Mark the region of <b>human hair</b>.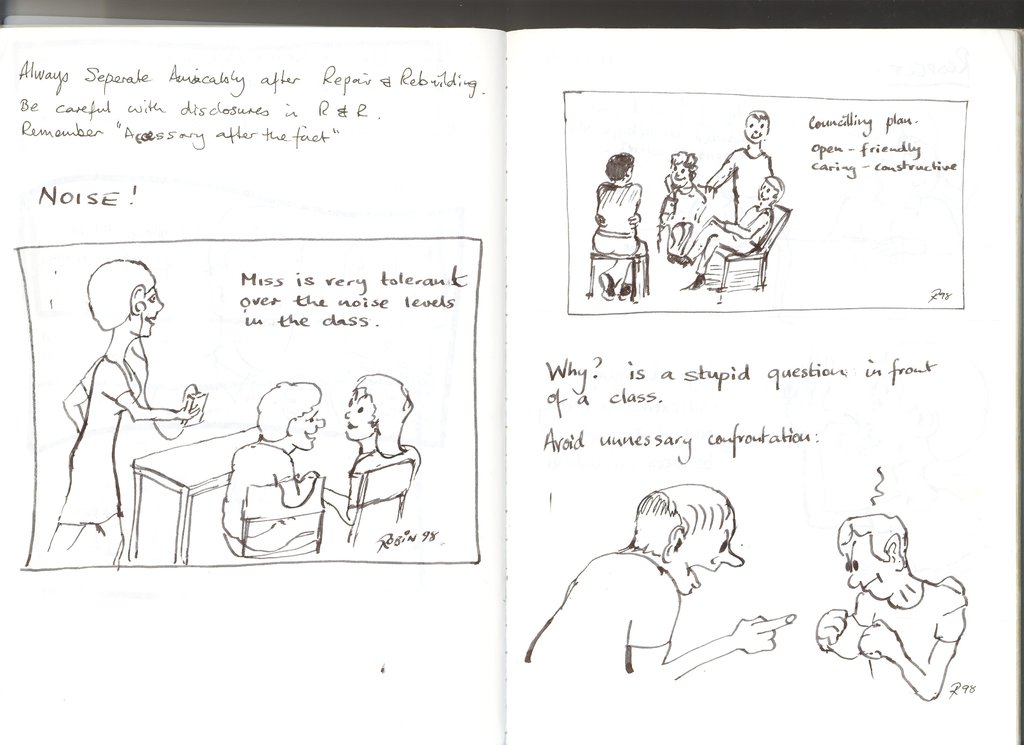
Region: bbox=(669, 152, 698, 178).
